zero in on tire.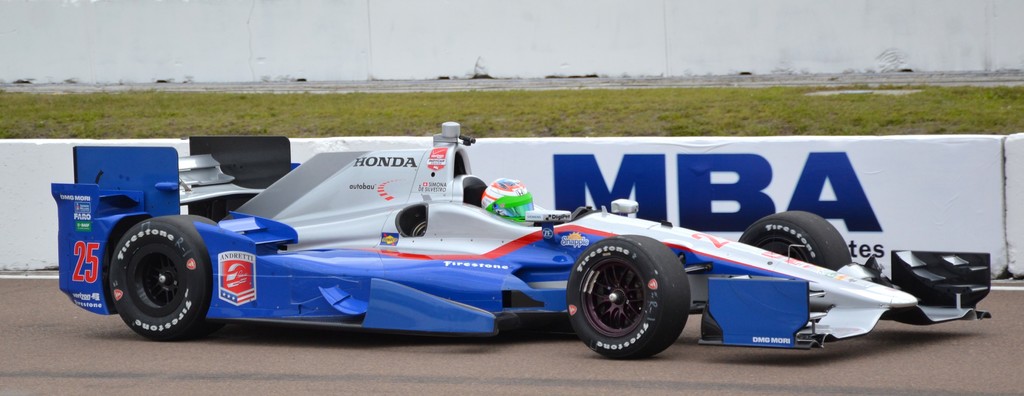
Zeroed in: x1=111 y1=214 x2=216 y2=337.
